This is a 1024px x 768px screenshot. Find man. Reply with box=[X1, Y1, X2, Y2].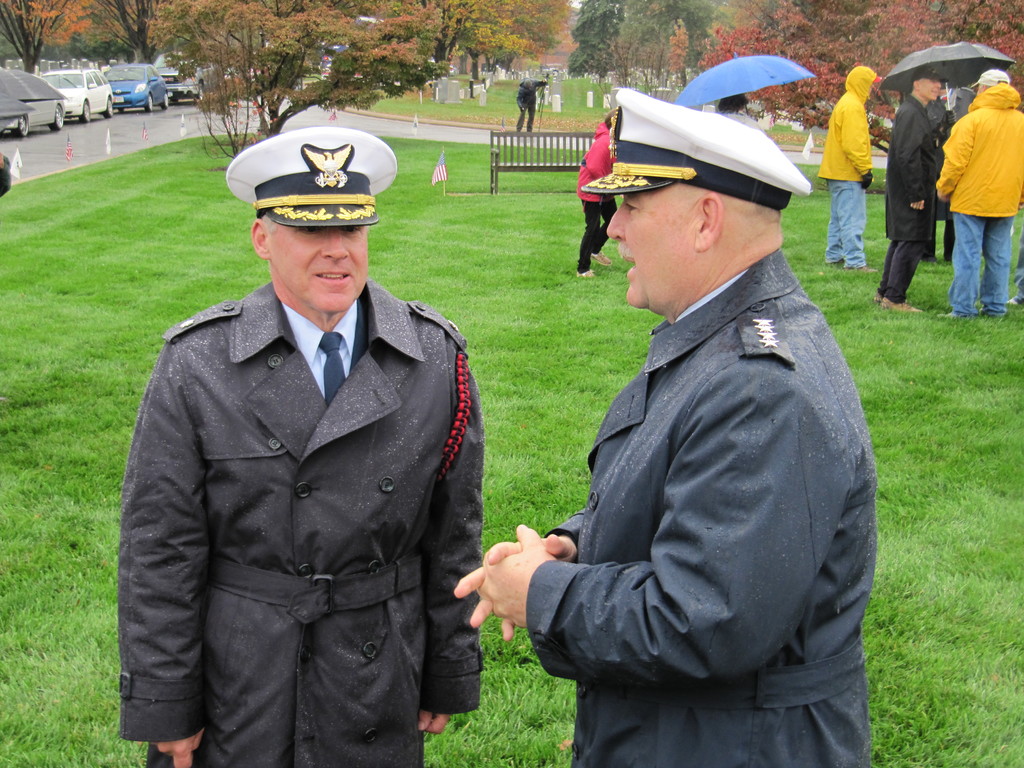
box=[815, 59, 888, 276].
